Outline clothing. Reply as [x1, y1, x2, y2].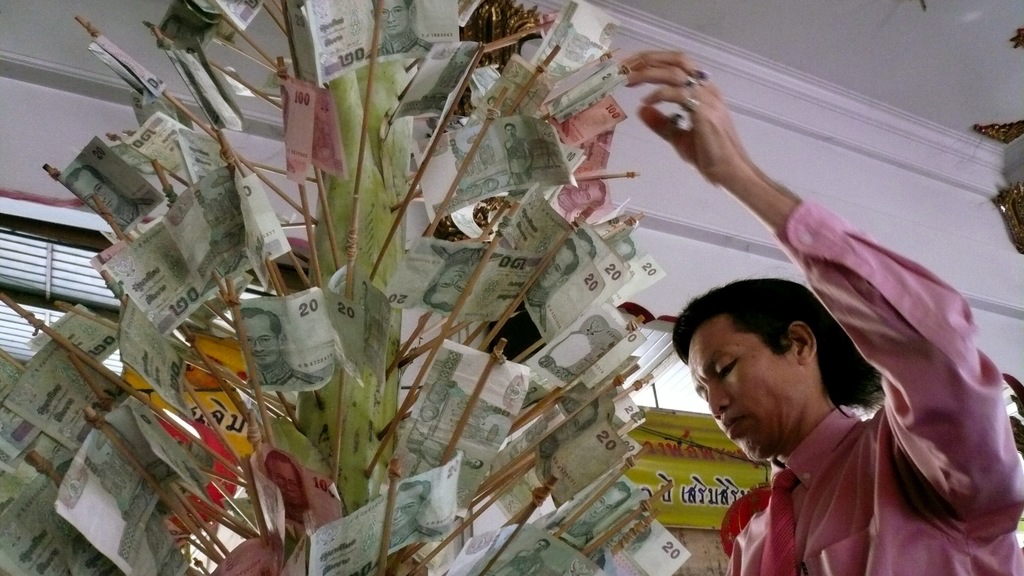
[525, 283, 550, 334].
